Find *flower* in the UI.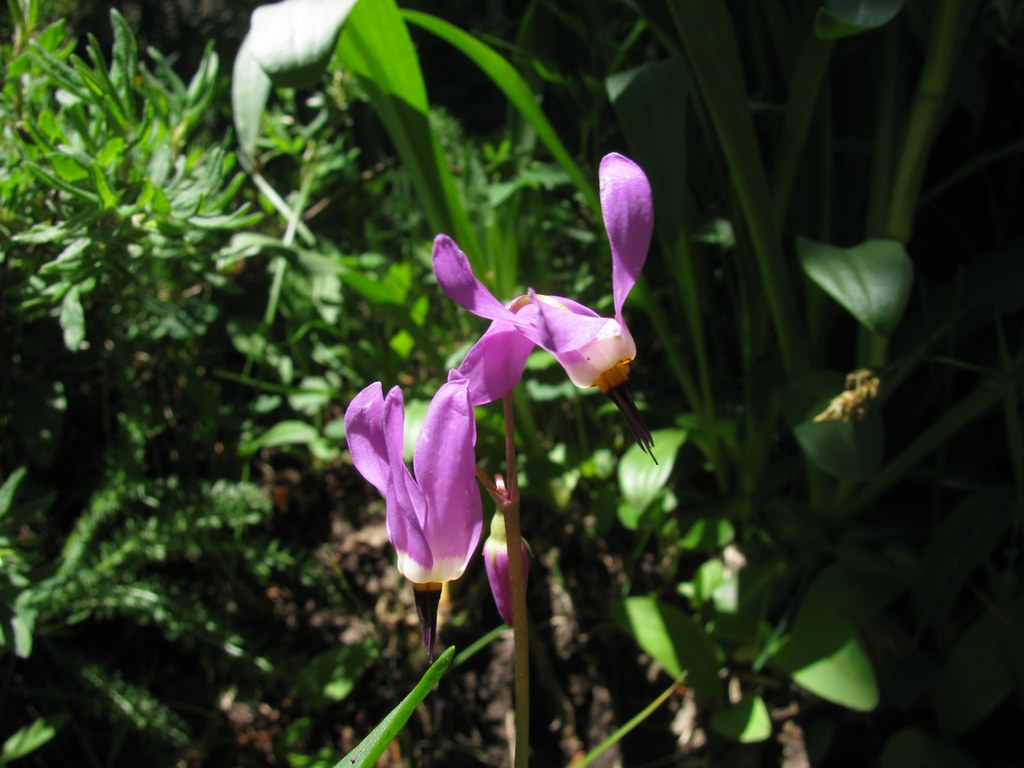
UI element at BBox(348, 354, 505, 620).
